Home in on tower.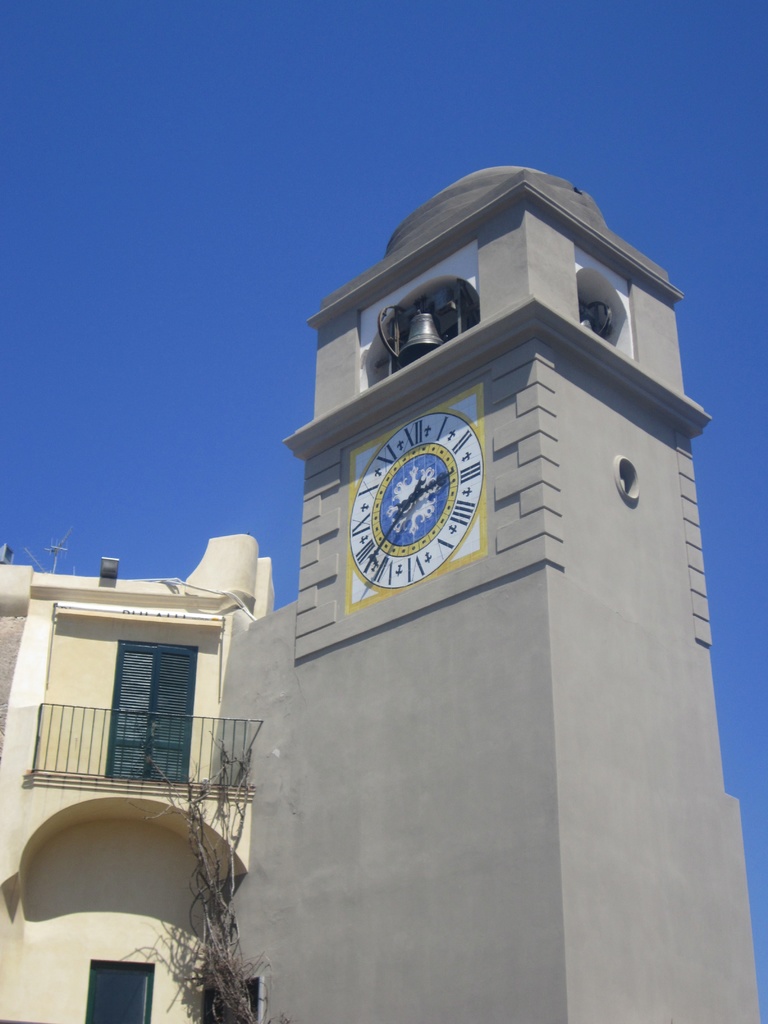
Homed in at <region>0, 164, 763, 1023</region>.
